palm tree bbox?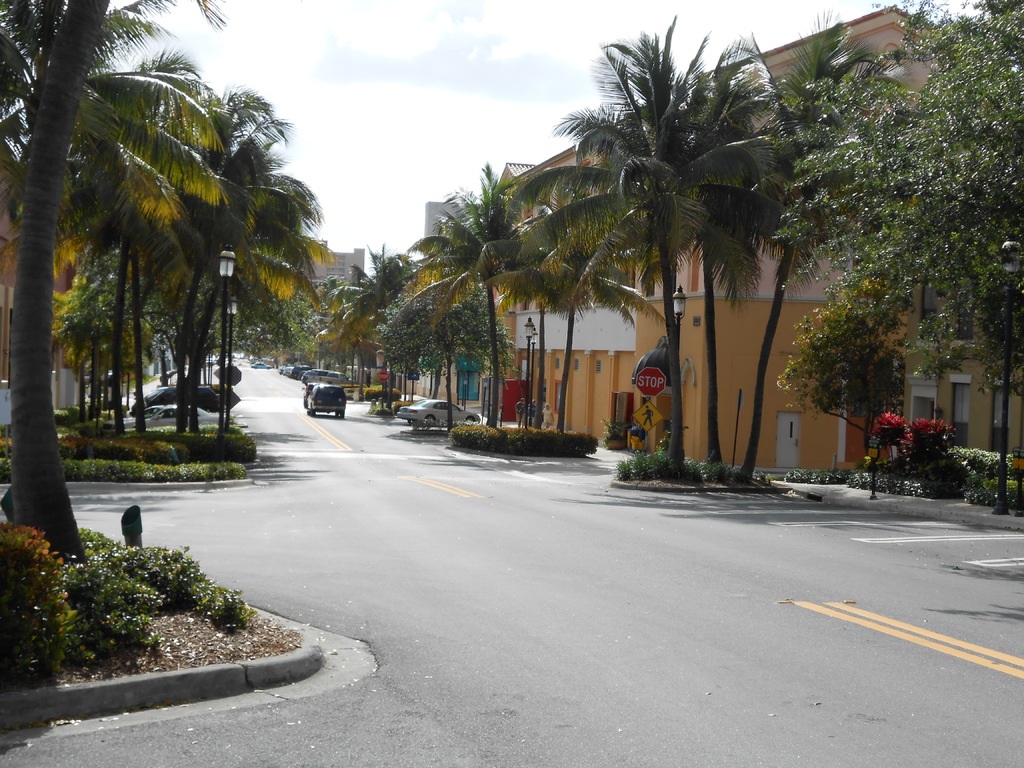
(x1=42, y1=39, x2=243, y2=446)
